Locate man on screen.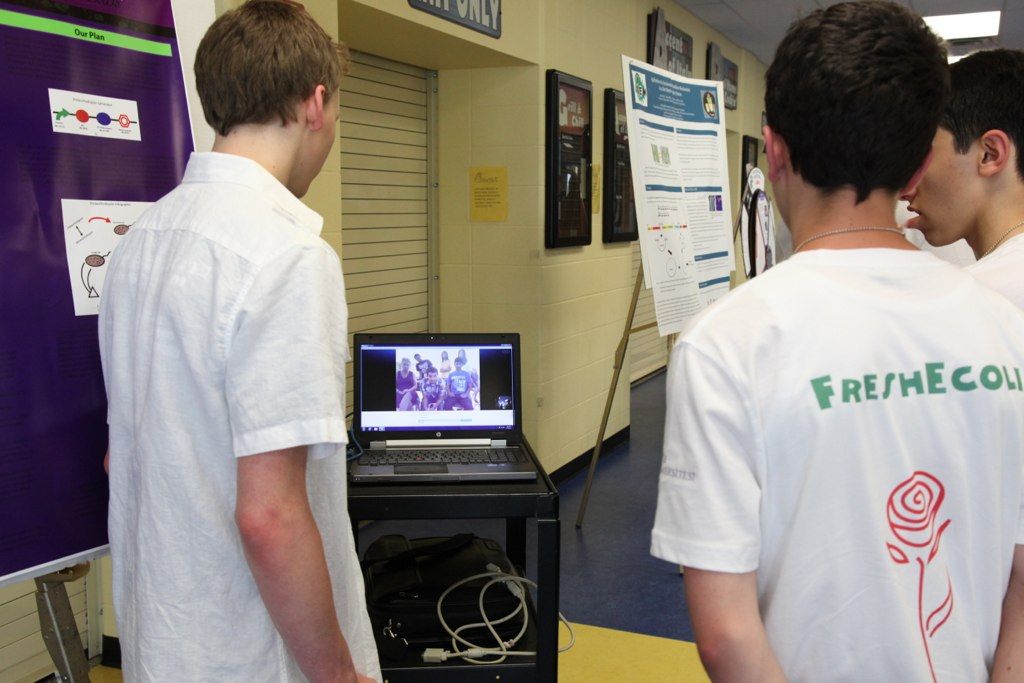
On screen at bbox=[666, 11, 1016, 670].
